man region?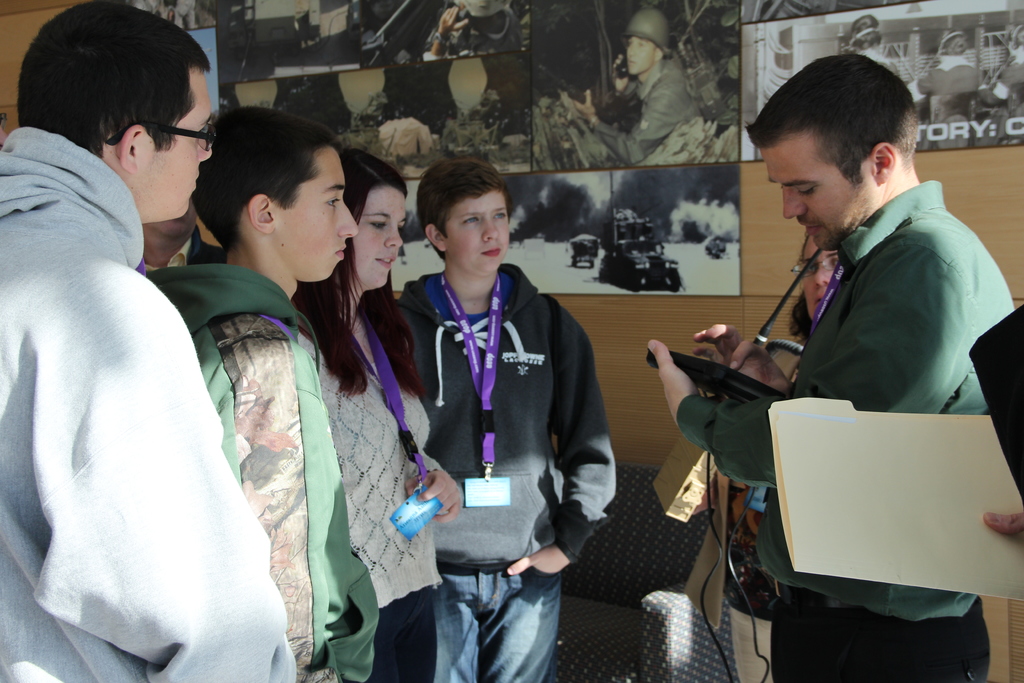
<bbox>561, 9, 701, 169</bbox>
